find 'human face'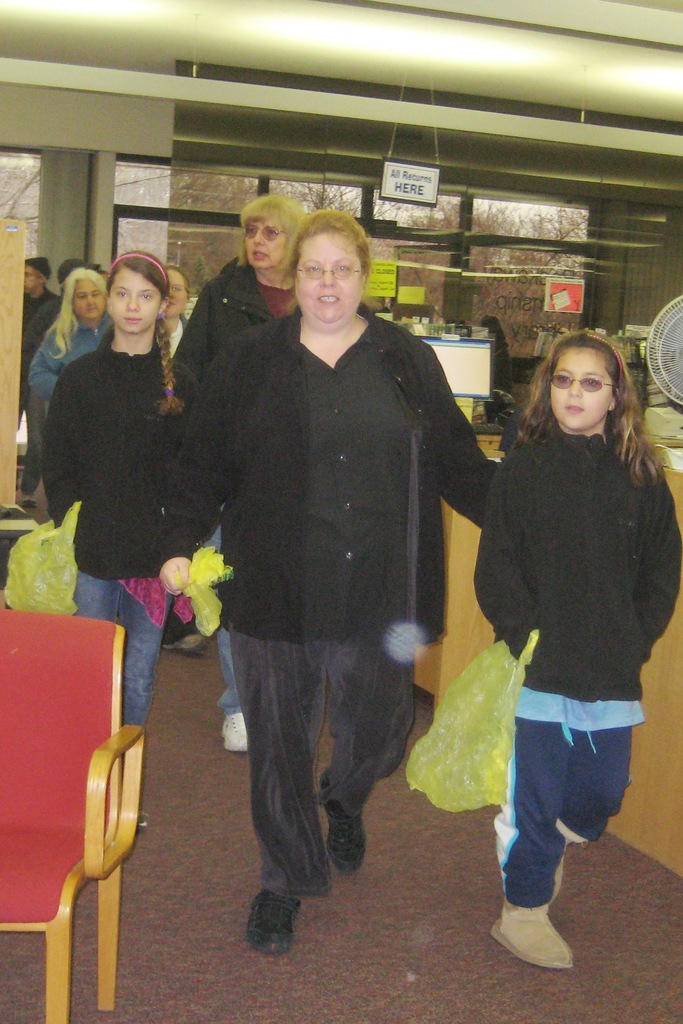
[295, 234, 363, 326]
